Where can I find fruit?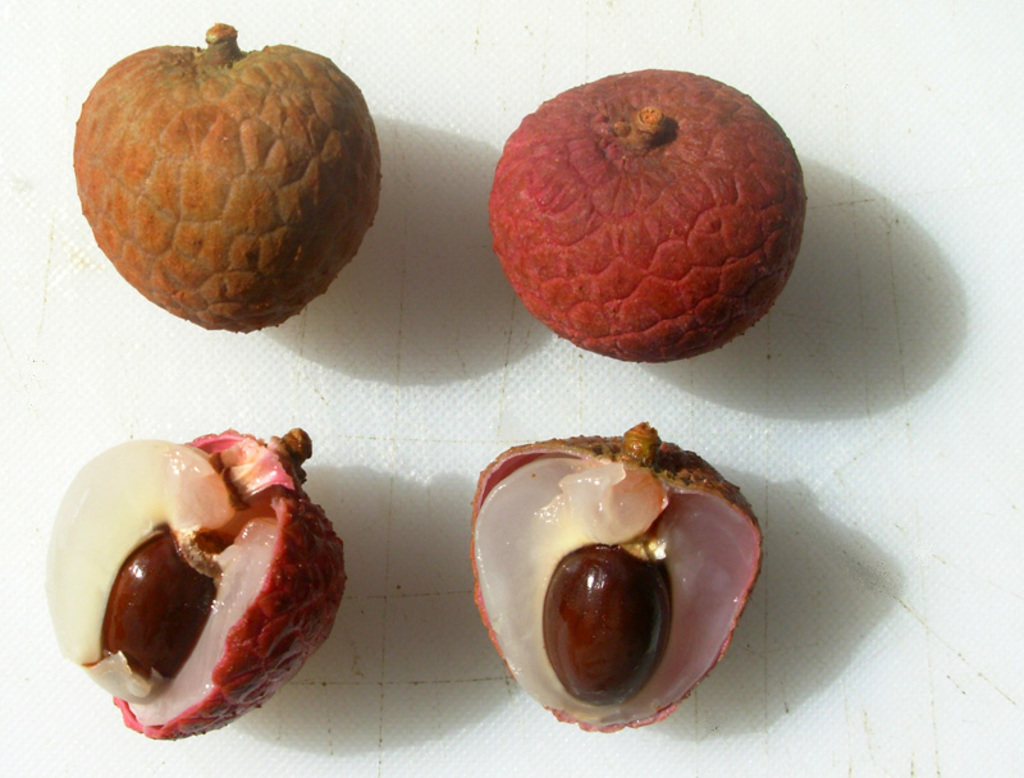
You can find it at 454 416 762 740.
